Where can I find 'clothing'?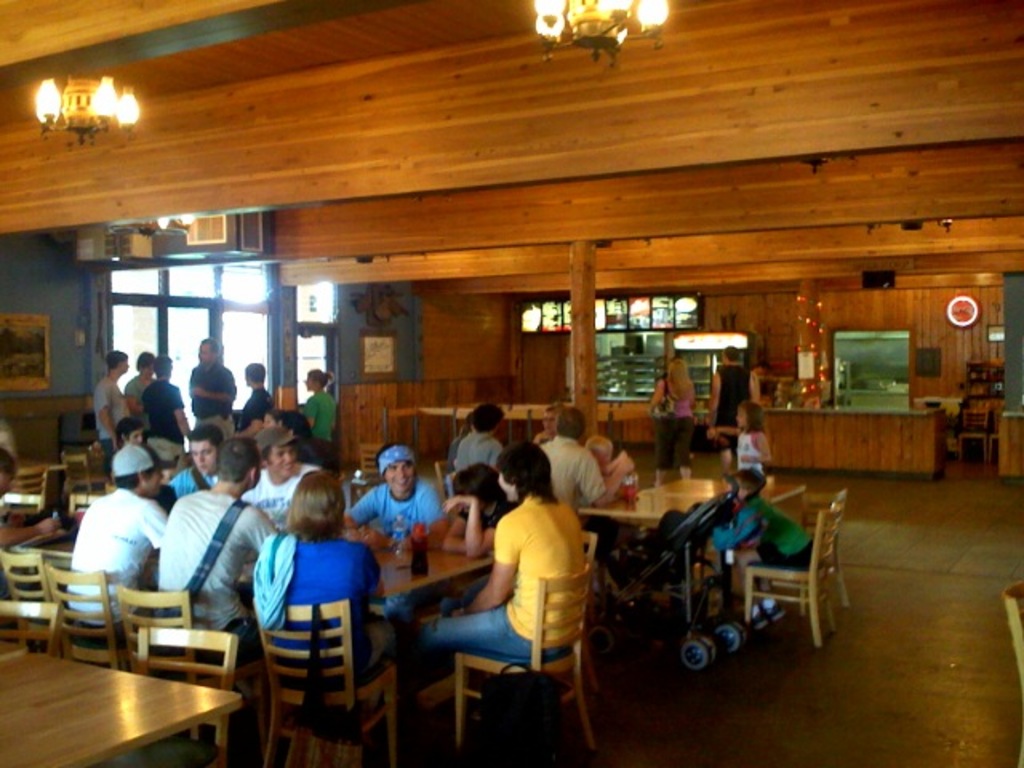
You can find it at <bbox>710, 368, 749, 429</bbox>.
